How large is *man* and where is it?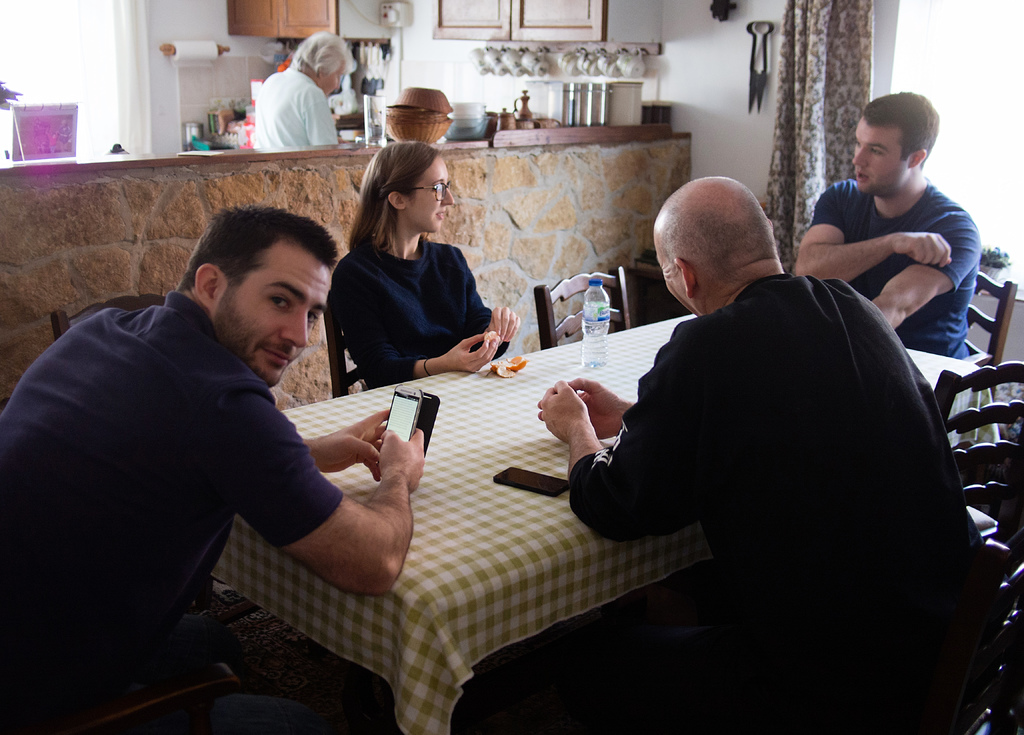
Bounding box: BBox(0, 201, 429, 734).
